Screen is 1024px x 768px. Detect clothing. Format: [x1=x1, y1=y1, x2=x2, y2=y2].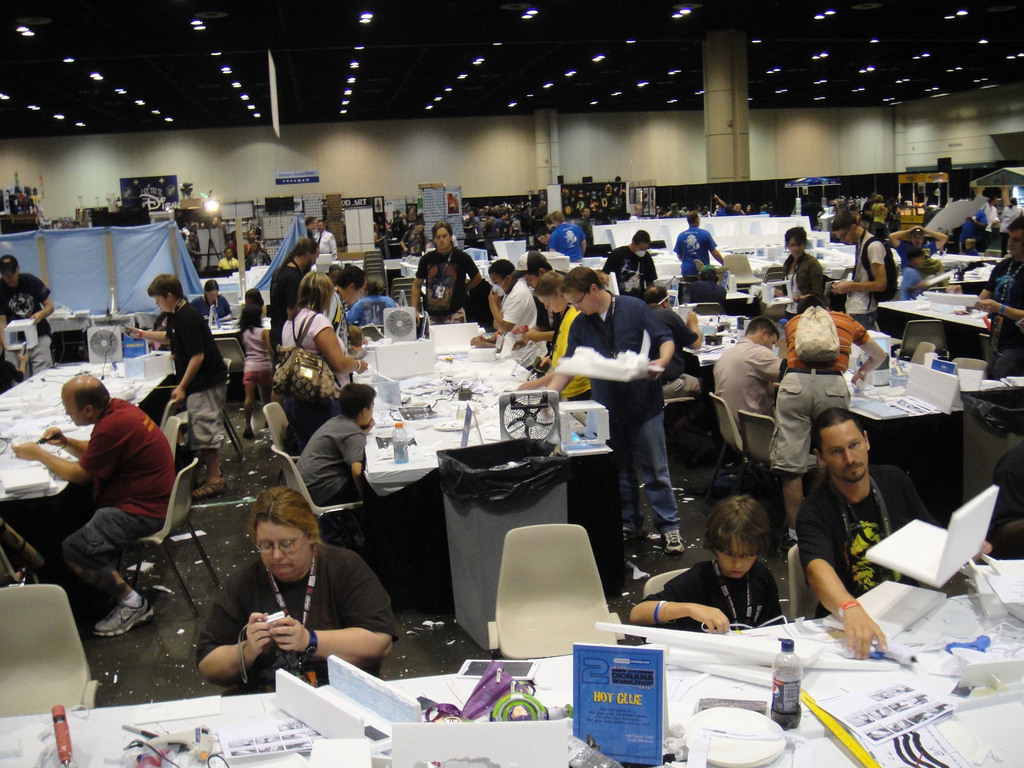
[x1=56, y1=390, x2=177, y2=593].
